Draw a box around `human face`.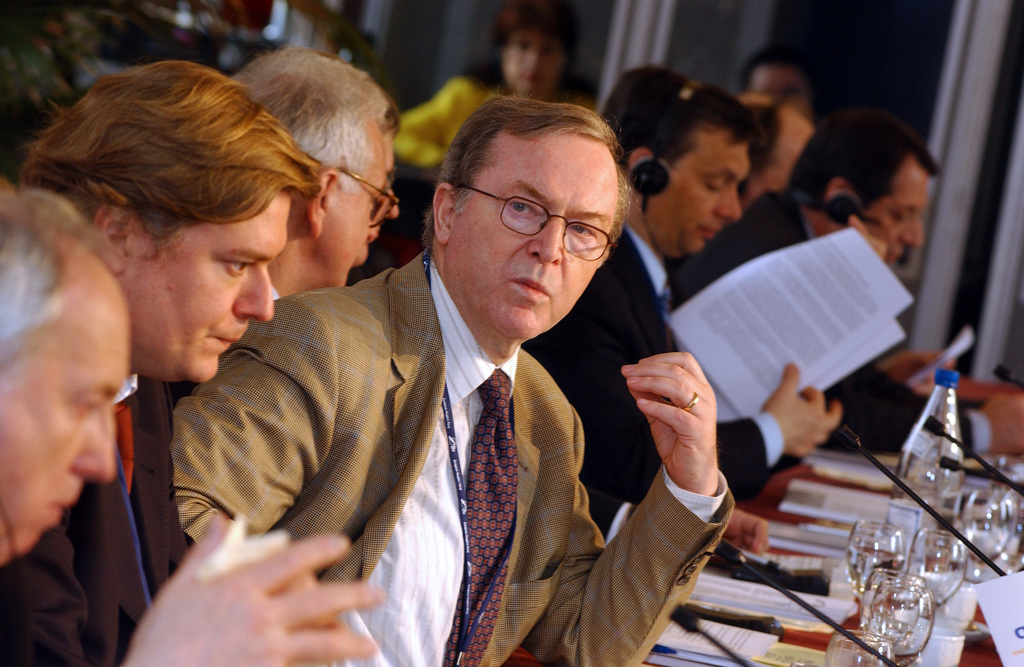
bbox=[858, 160, 932, 264].
